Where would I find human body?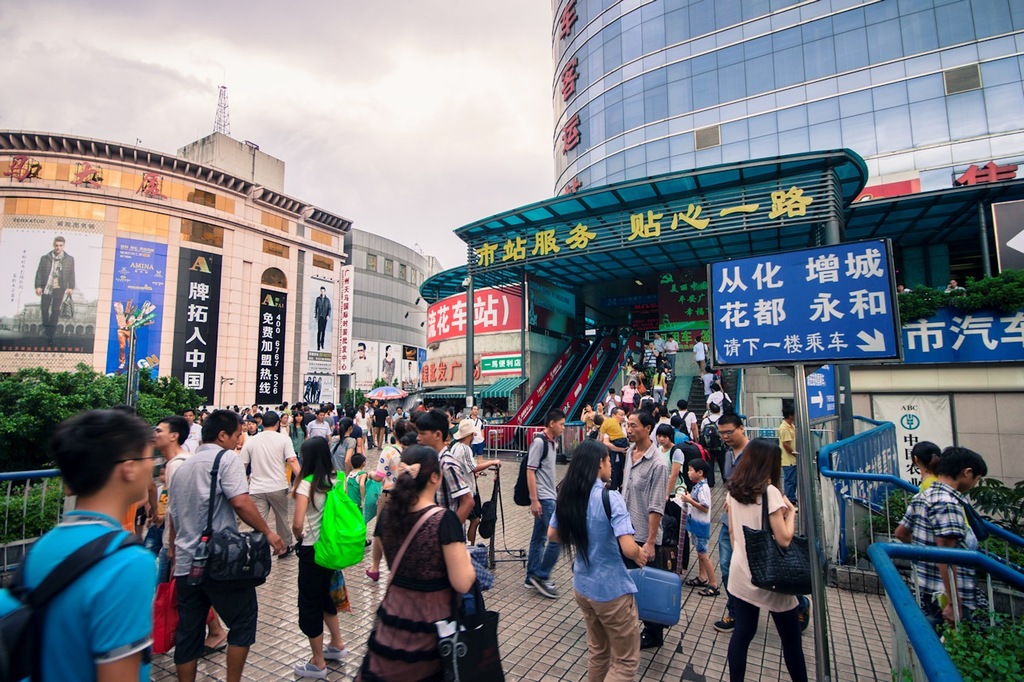
At bbox=[692, 337, 710, 374].
